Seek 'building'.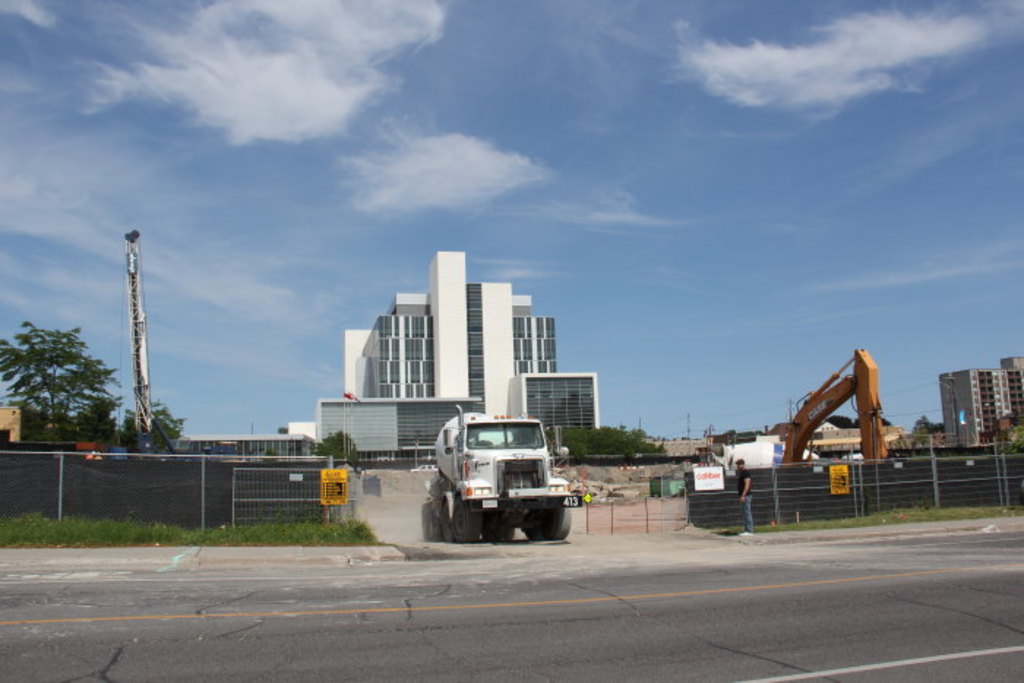
[941, 351, 1023, 458].
